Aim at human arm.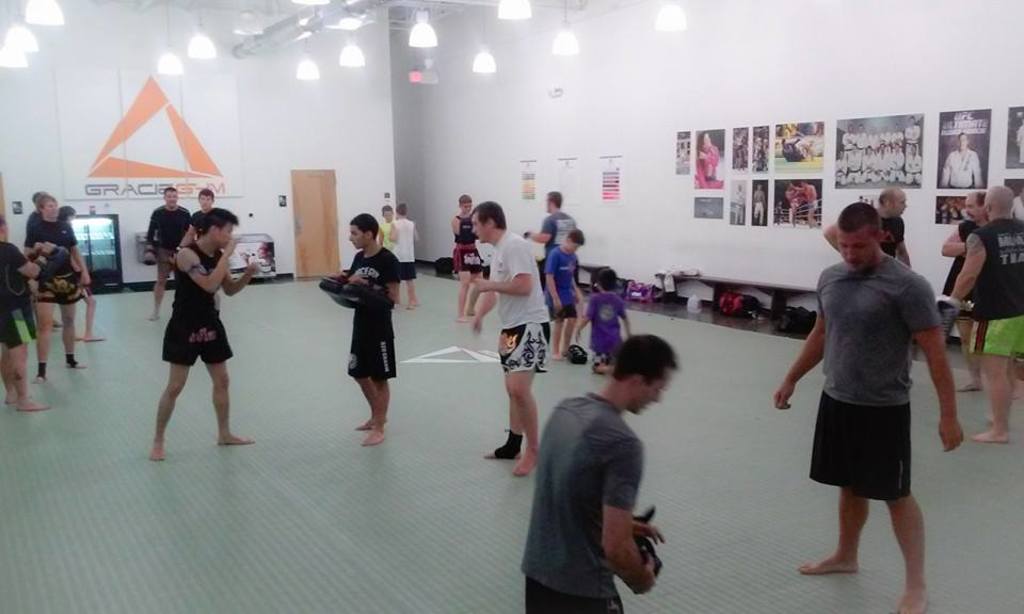
Aimed at <region>1, 238, 45, 285</region>.
